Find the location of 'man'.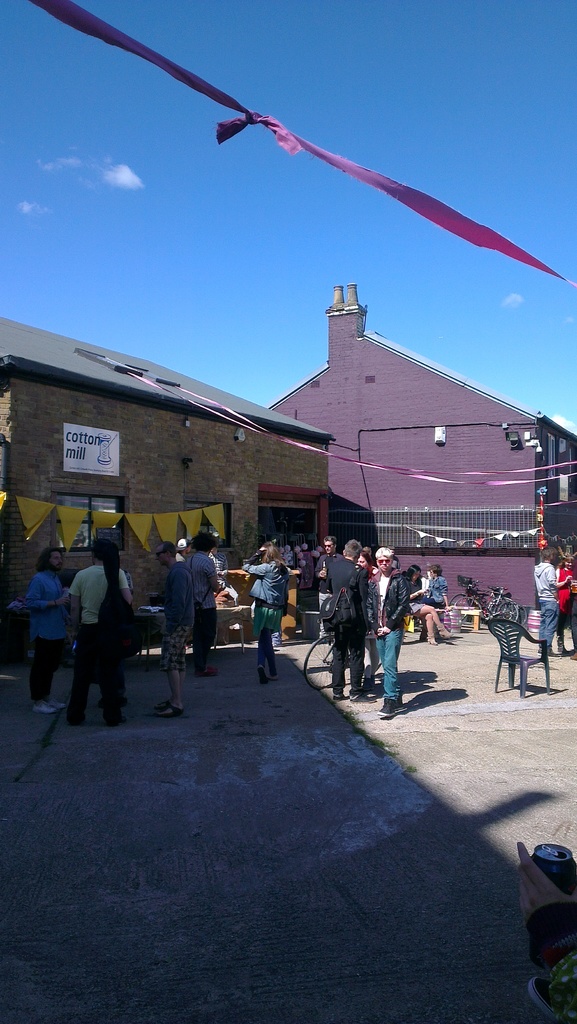
Location: left=533, top=547, right=559, bottom=659.
